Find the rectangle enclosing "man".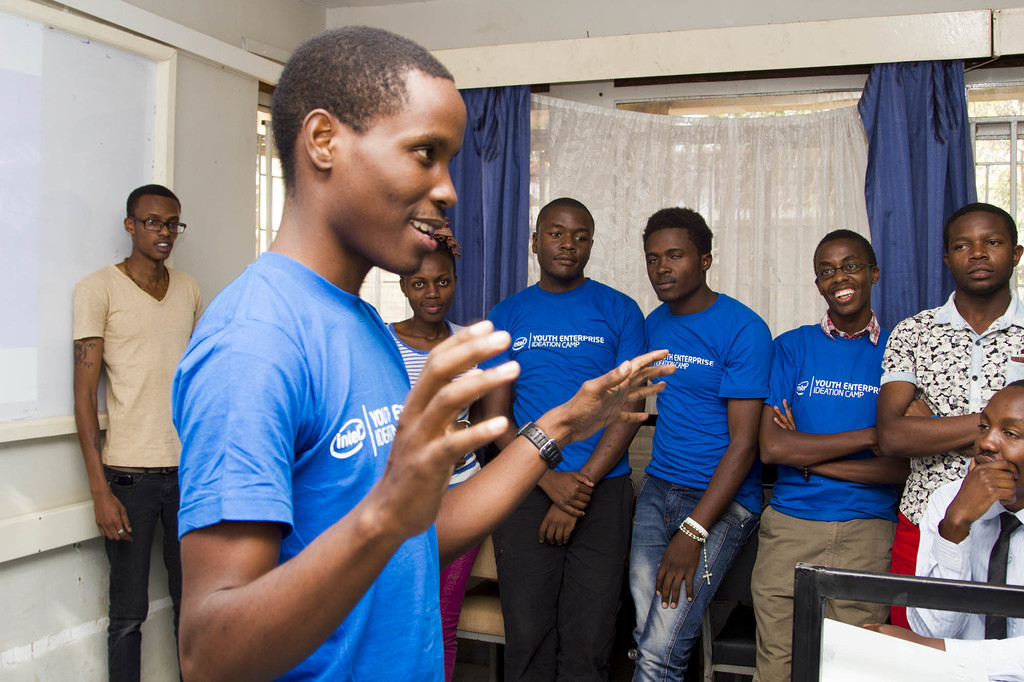
bbox=[483, 189, 661, 674].
